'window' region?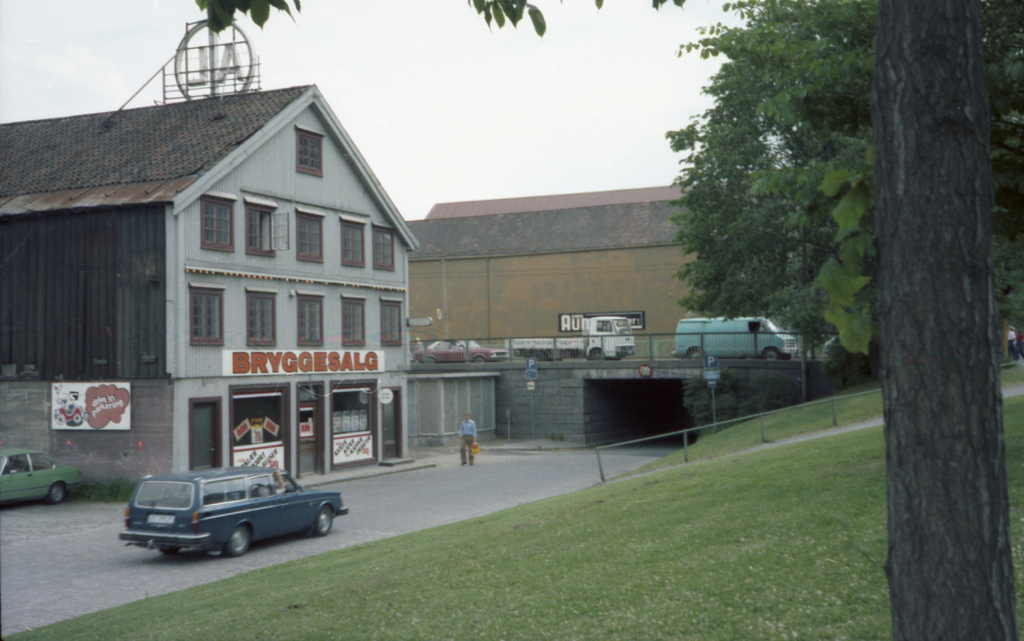
341/220/362/267
